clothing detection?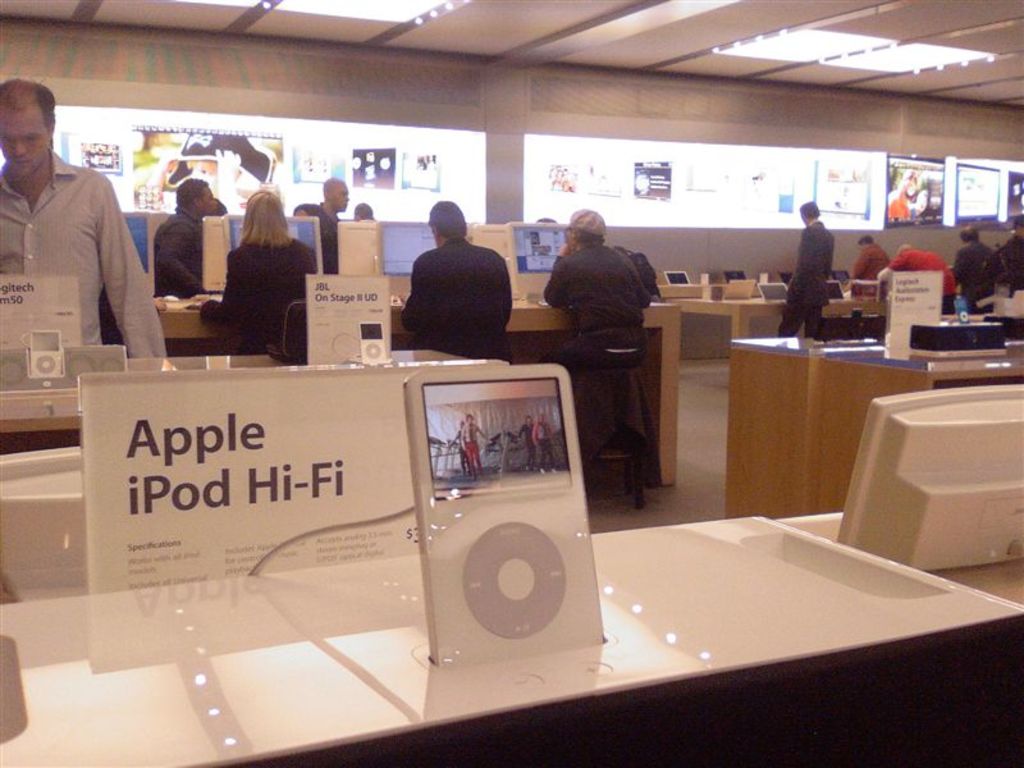
[left=393, top=233, right=516, bottom=362]
